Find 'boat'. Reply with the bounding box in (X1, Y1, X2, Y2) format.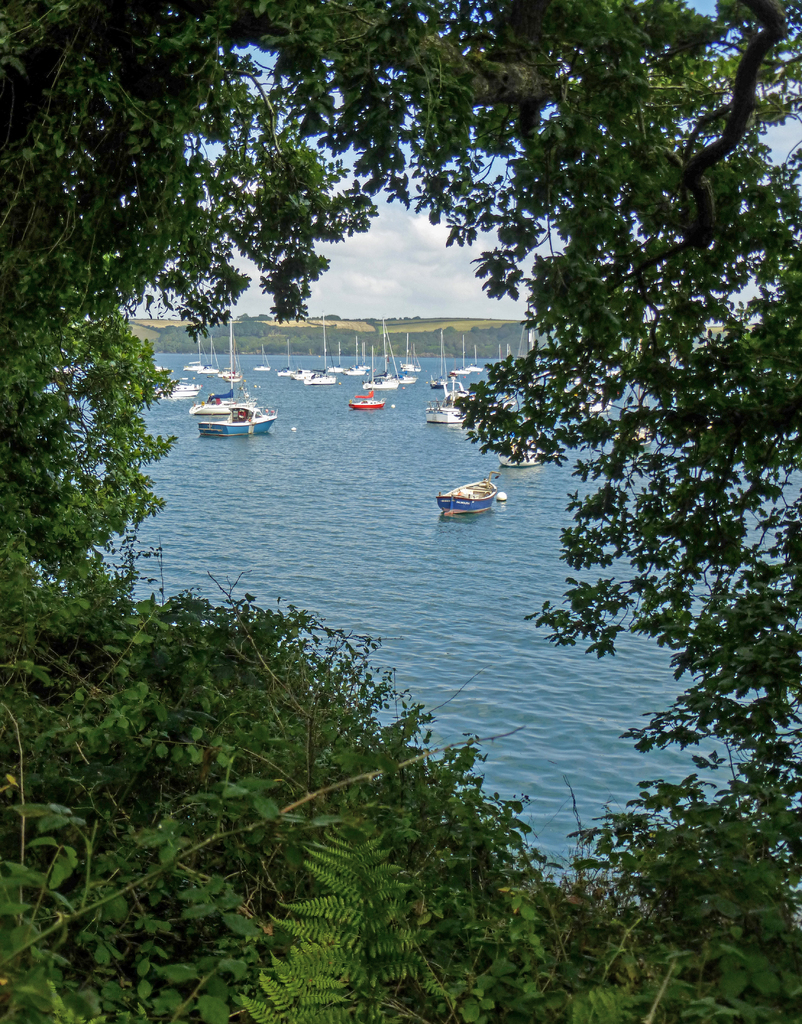
(200, 326, 216, 375).
